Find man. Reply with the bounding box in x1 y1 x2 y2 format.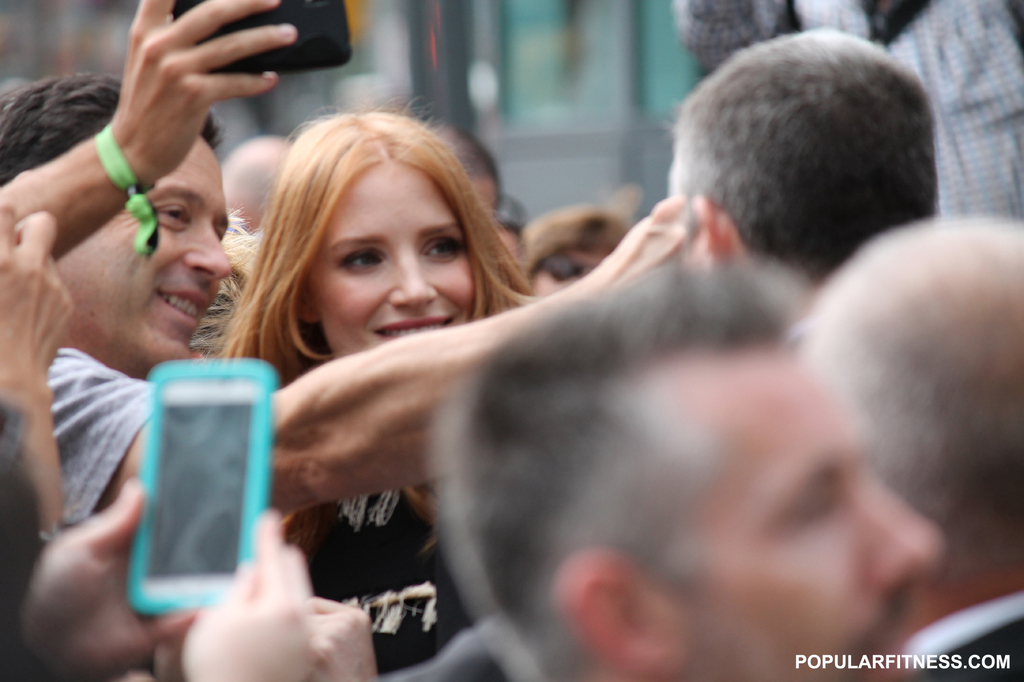
668 31 948 338.
